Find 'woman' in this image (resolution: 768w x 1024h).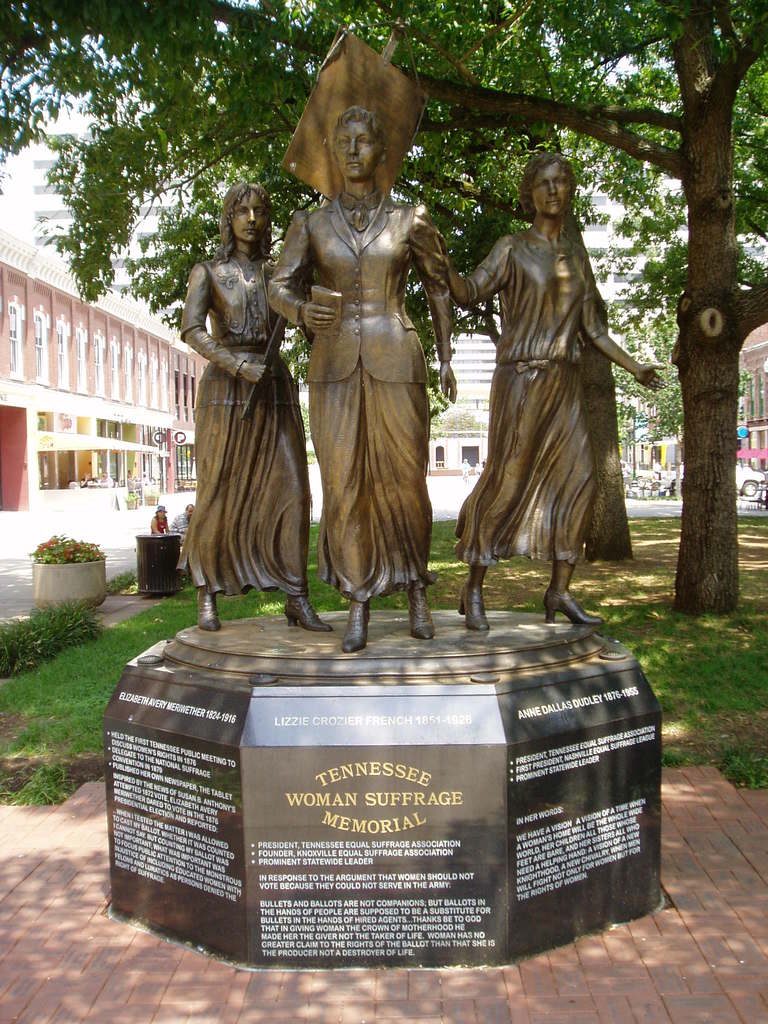
Rect(455, 154, 669, 628).
